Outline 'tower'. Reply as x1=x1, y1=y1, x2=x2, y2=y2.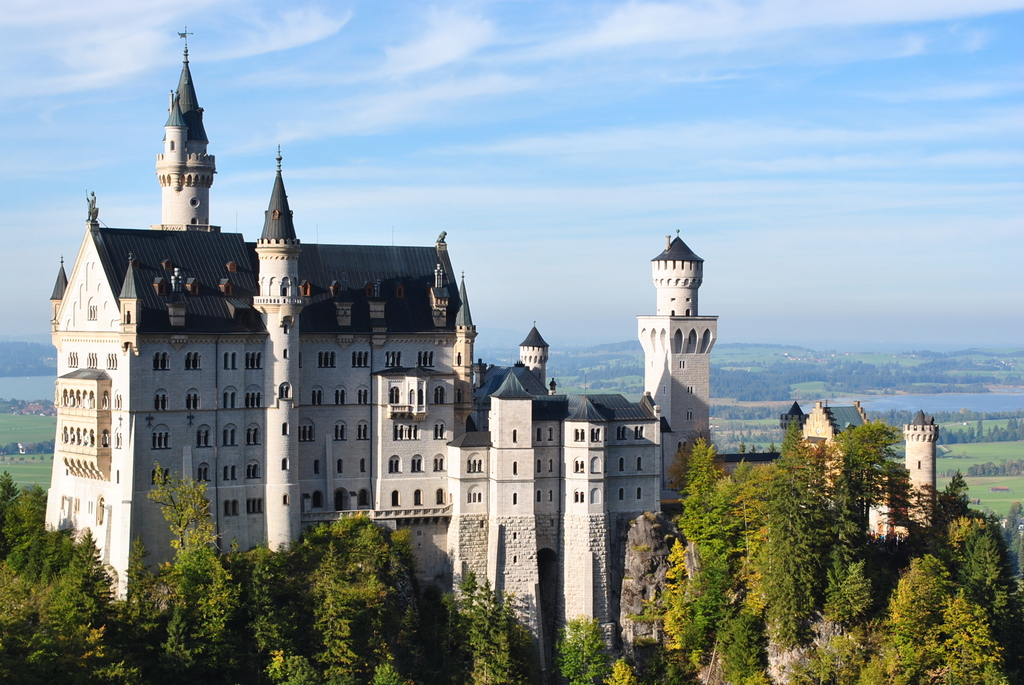
x1=637, y1=228, x2=716, y2=468.
